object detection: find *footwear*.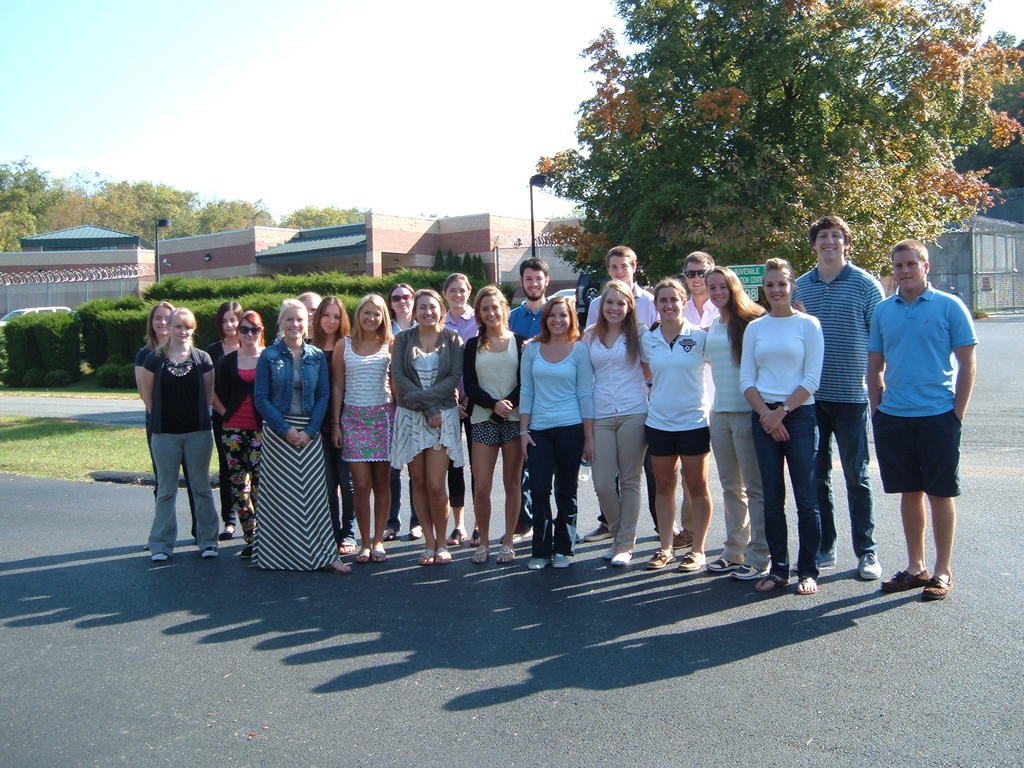
crop(496, 542, 517, 564).
